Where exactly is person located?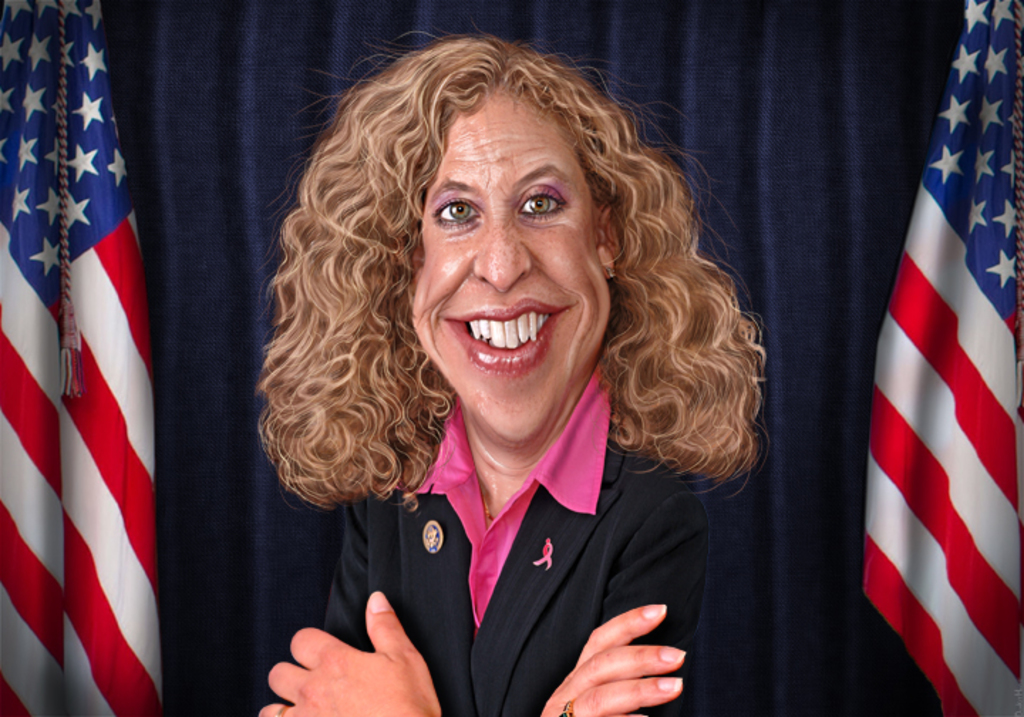
Its bounding box is x1=257 y1=51 x2=762 y2=706.
